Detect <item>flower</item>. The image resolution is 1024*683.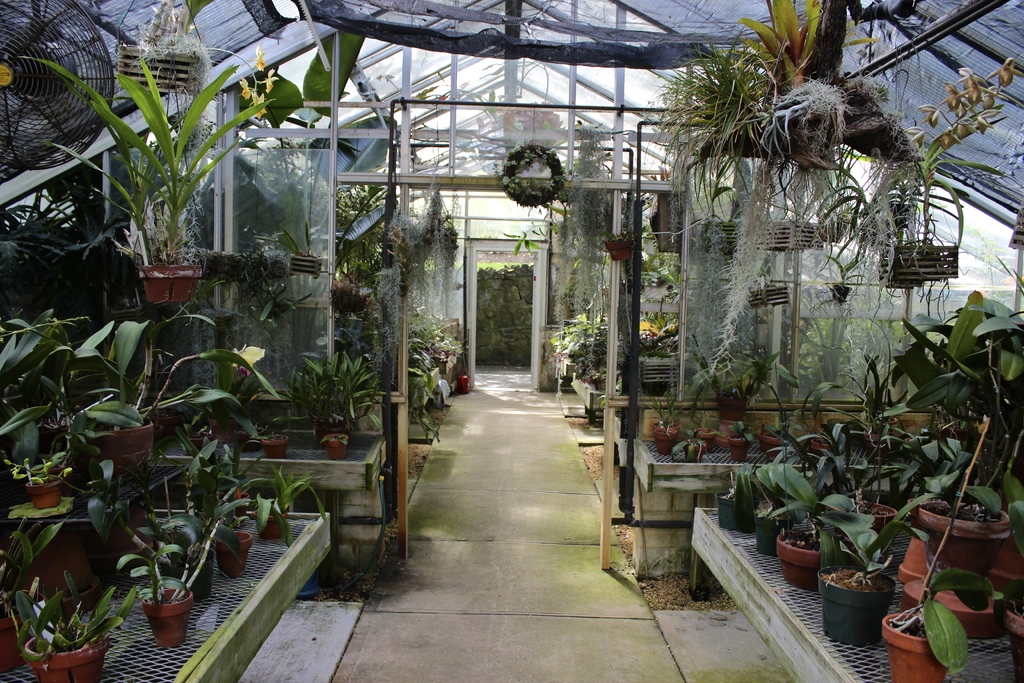
detection(253, 94, 269, 120).
